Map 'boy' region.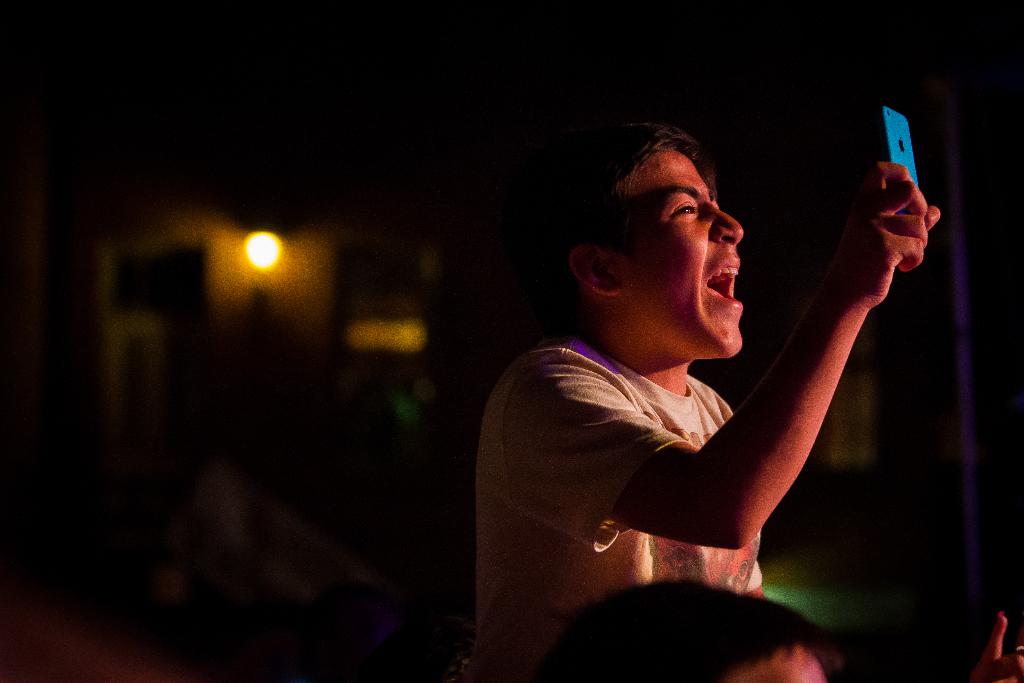
Mapped to [left=421, top=98, right=929, bottom=682].
